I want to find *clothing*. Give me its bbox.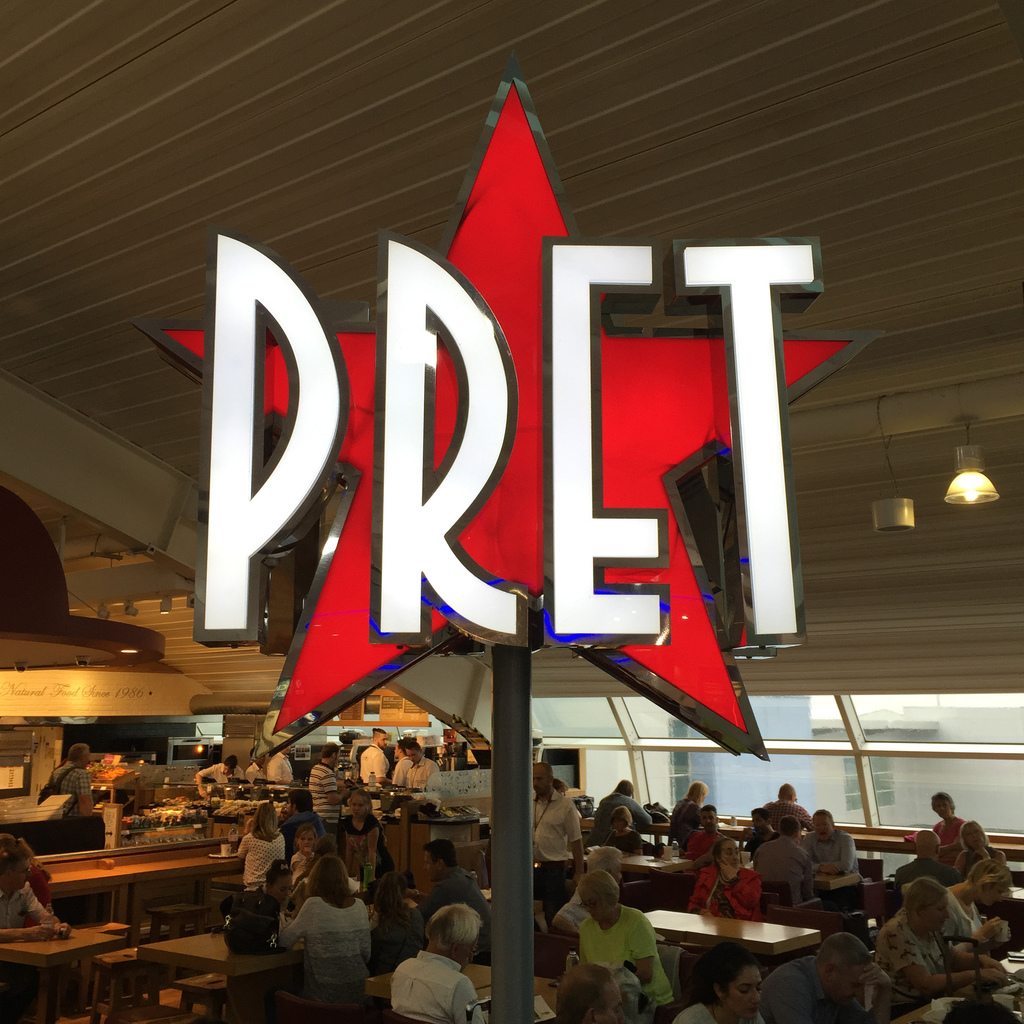
x1=537 y1=859 x2=568 y2=908.
